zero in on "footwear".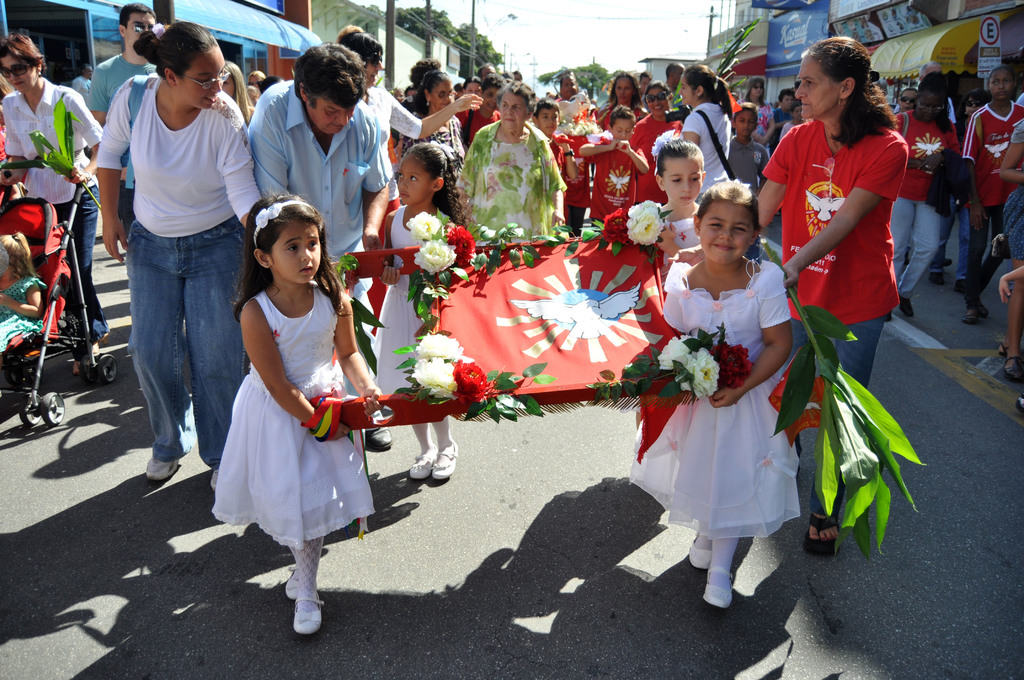
Zeroed in: crop(947, 257, 952, 266).
